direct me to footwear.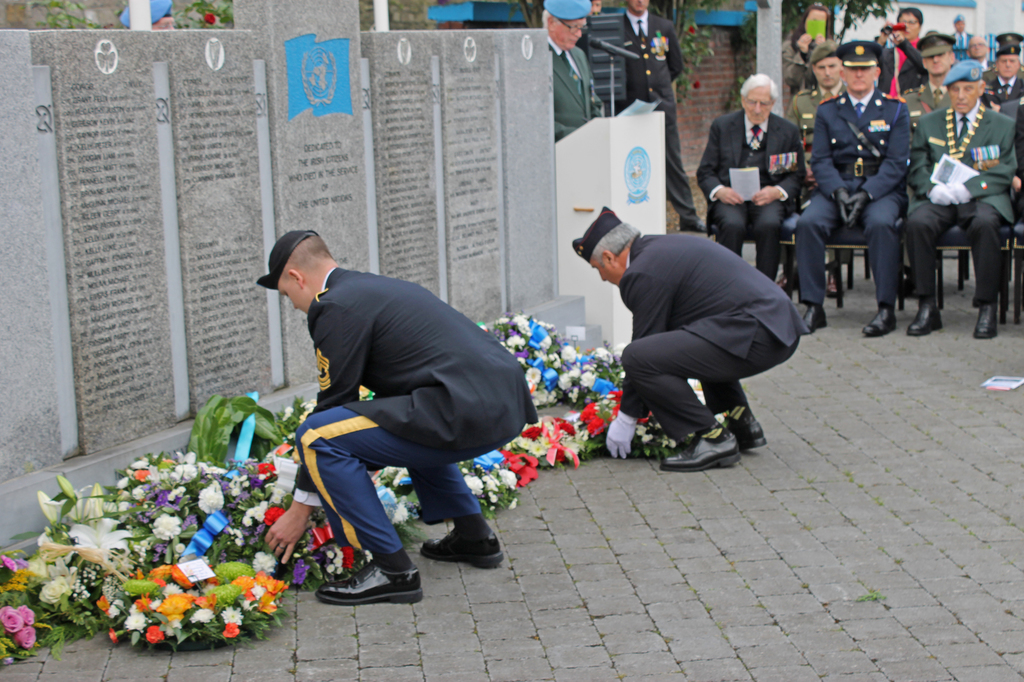
Direction: (left=909, top=304, right=941, bottom=335).
